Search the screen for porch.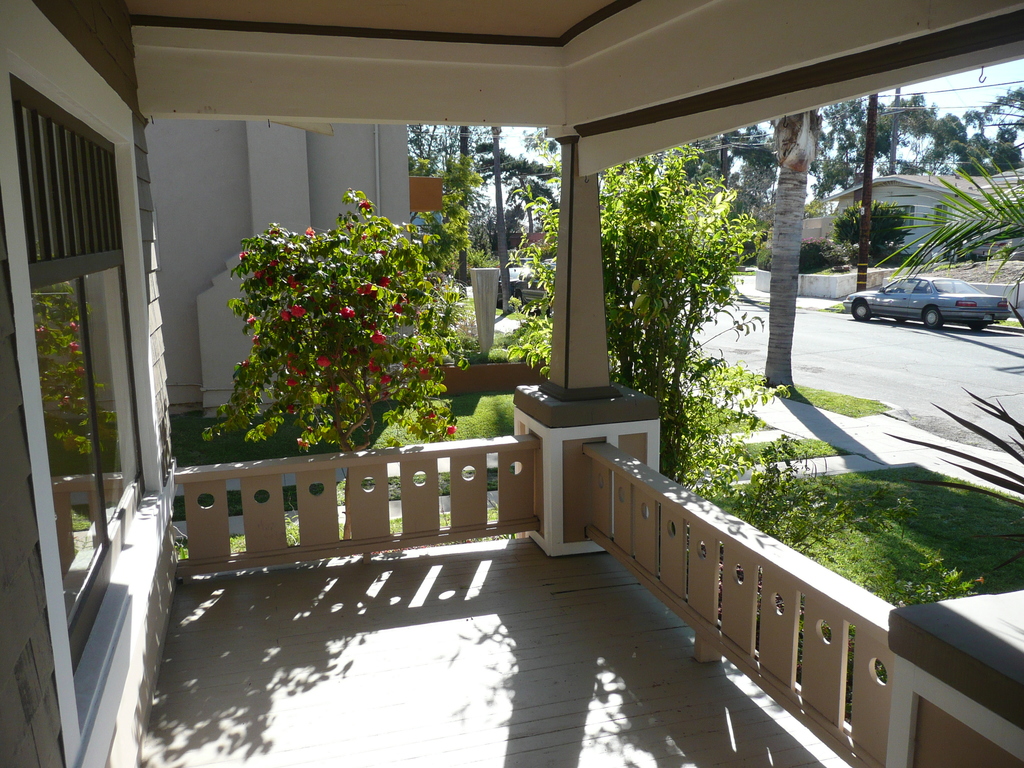
Found at 136:539:857:767.
